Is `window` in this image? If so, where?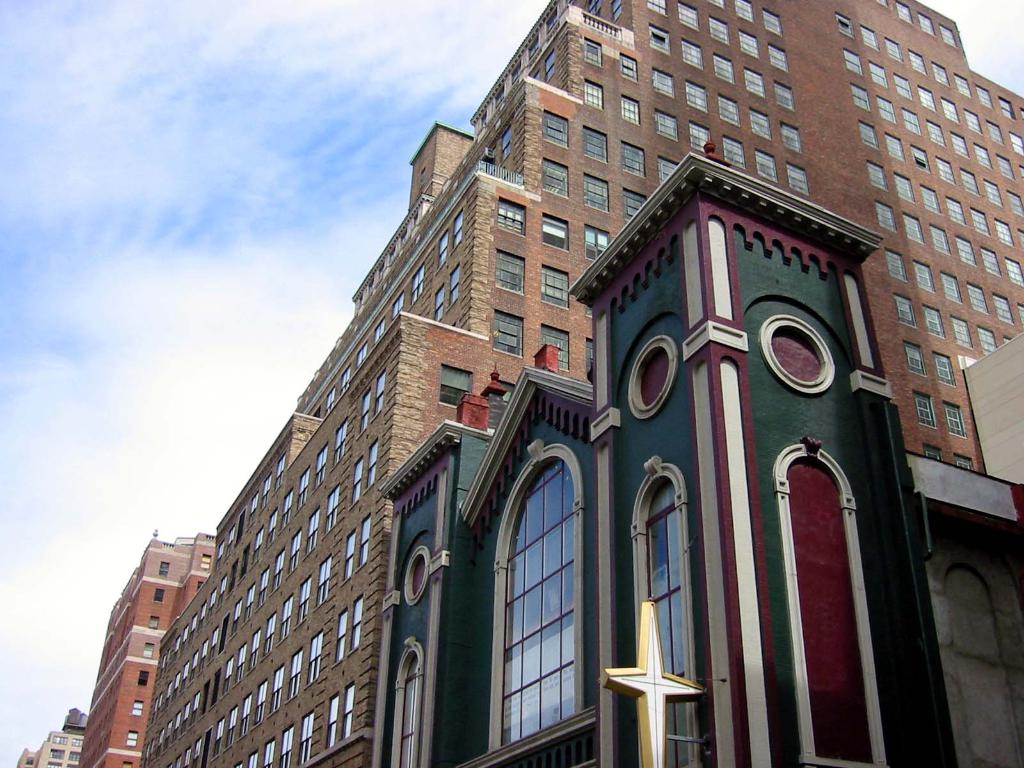
Yes, at (769, 46, 788, 72).
